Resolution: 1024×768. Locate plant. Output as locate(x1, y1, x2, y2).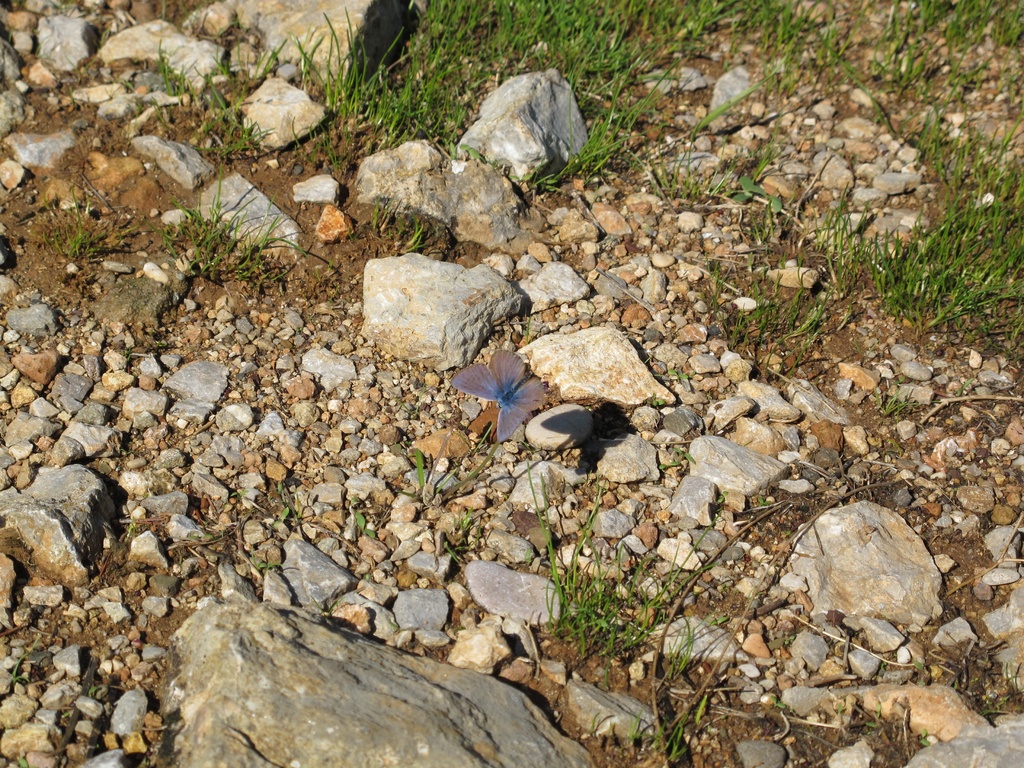
locate(746, 180, 781, 223).
